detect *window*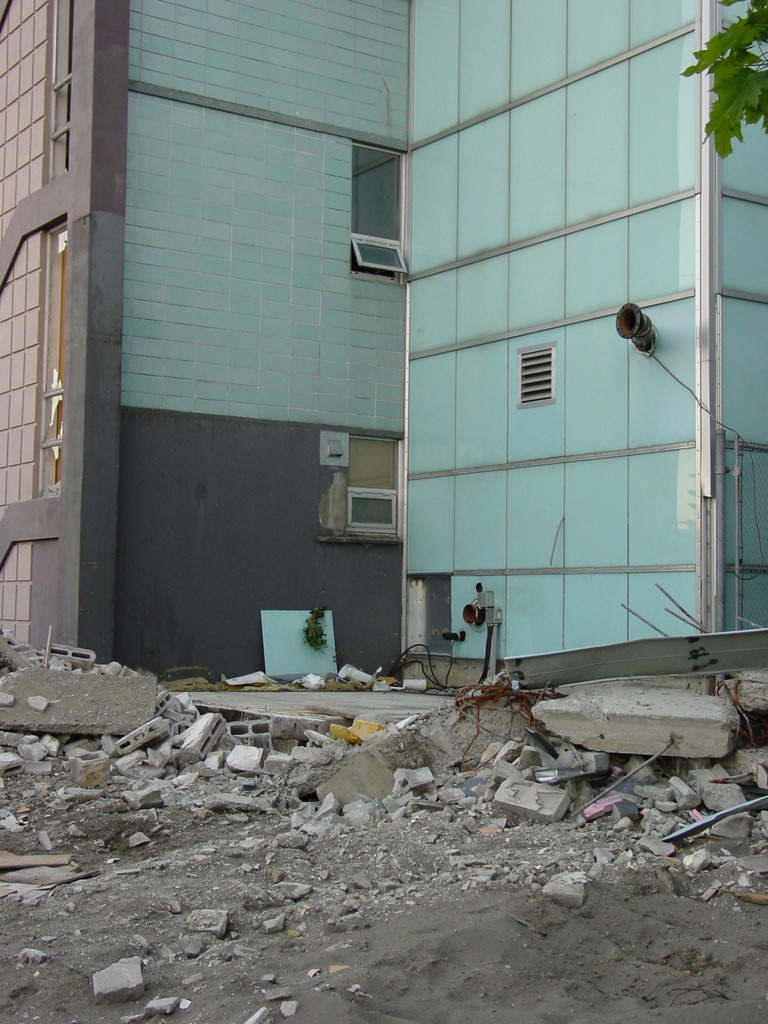
pyautogui.locateOnScreen(345, 140, 403, 285)
